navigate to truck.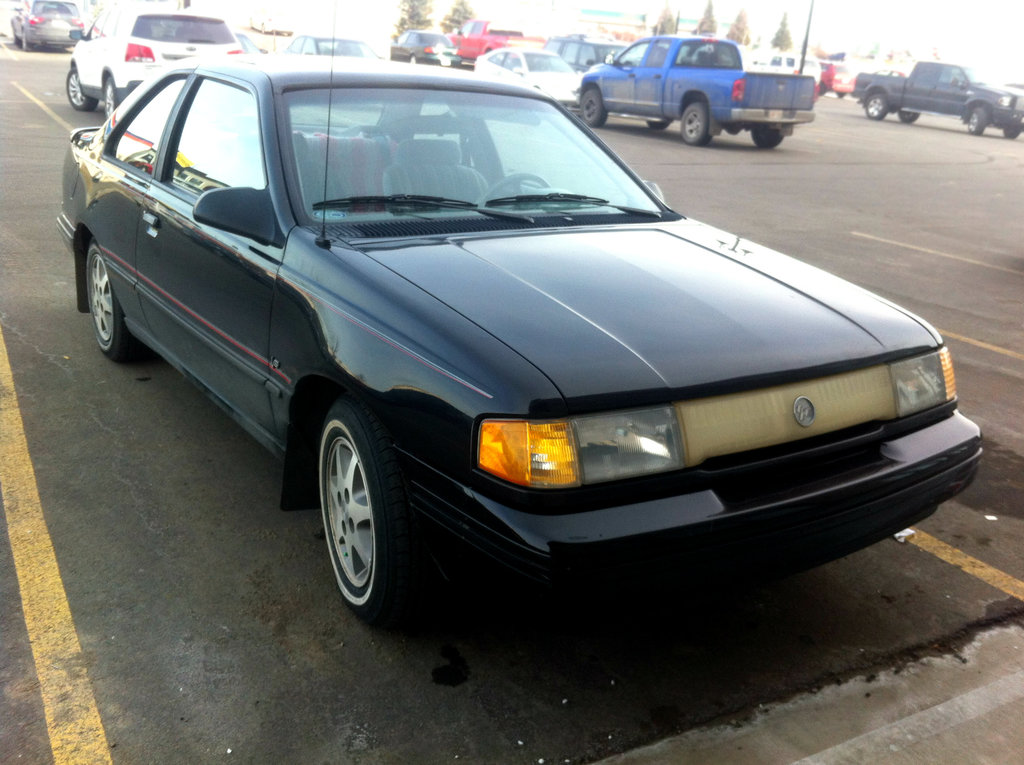
Navigation target: (left=562, top=29, right=794, bottom=137).
